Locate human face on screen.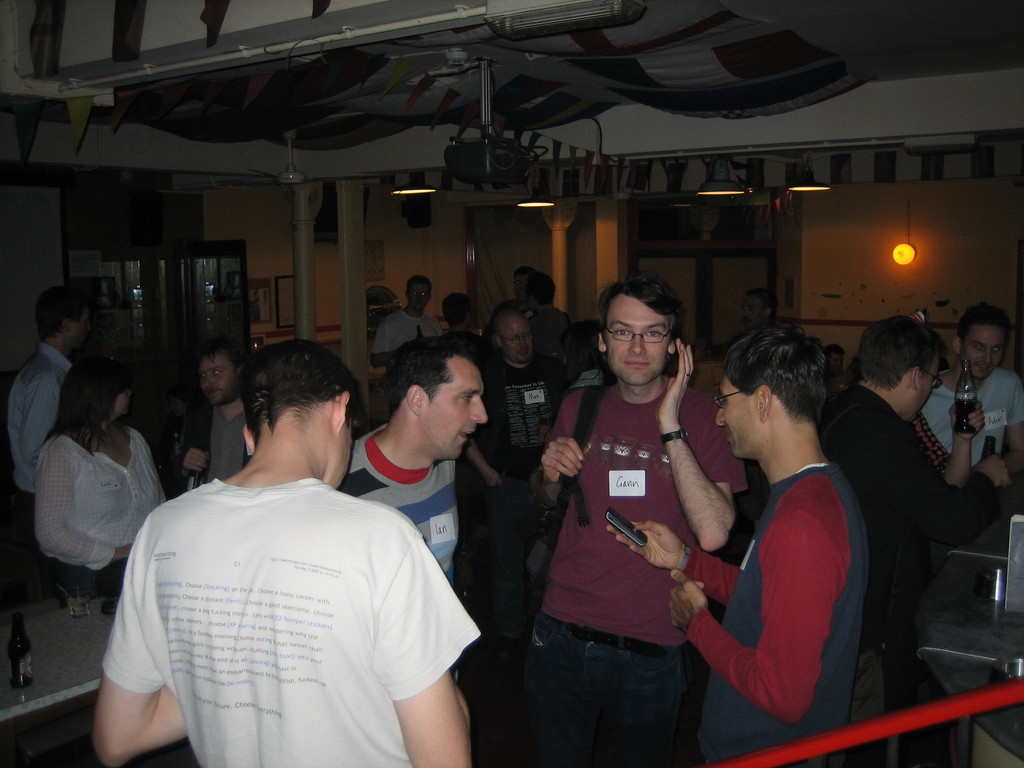
On screen at <bbox>915, 349, 943, 421</bbox>.
